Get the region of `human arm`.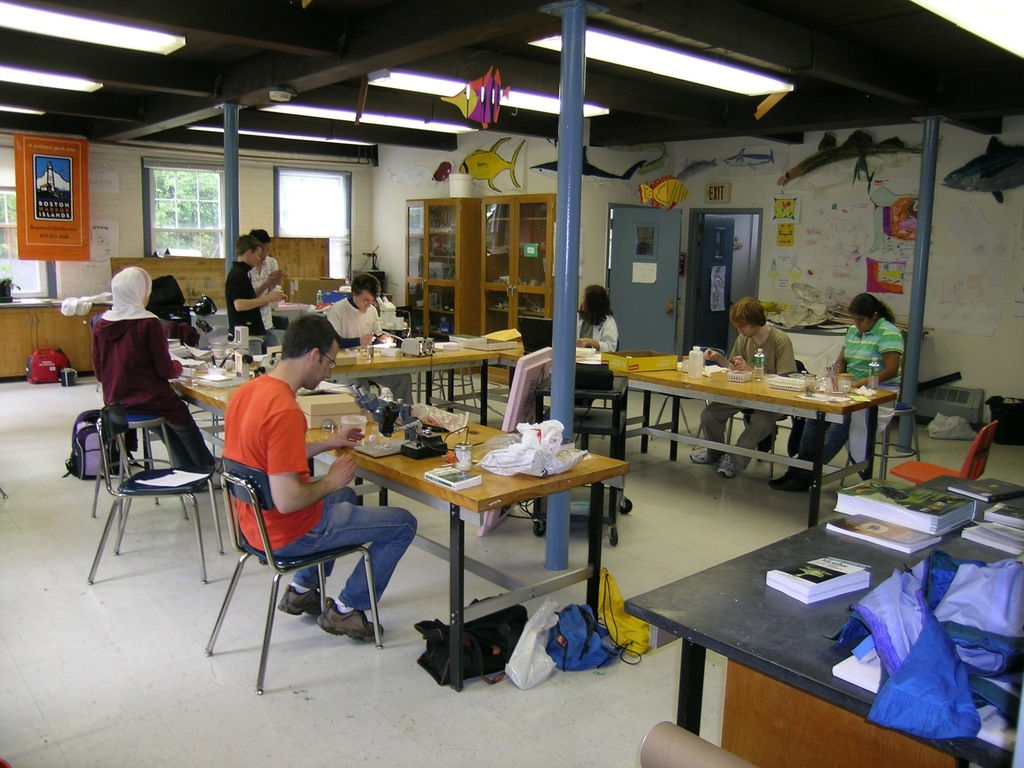
x1=277, y1=289, x2=285, y2=301.
